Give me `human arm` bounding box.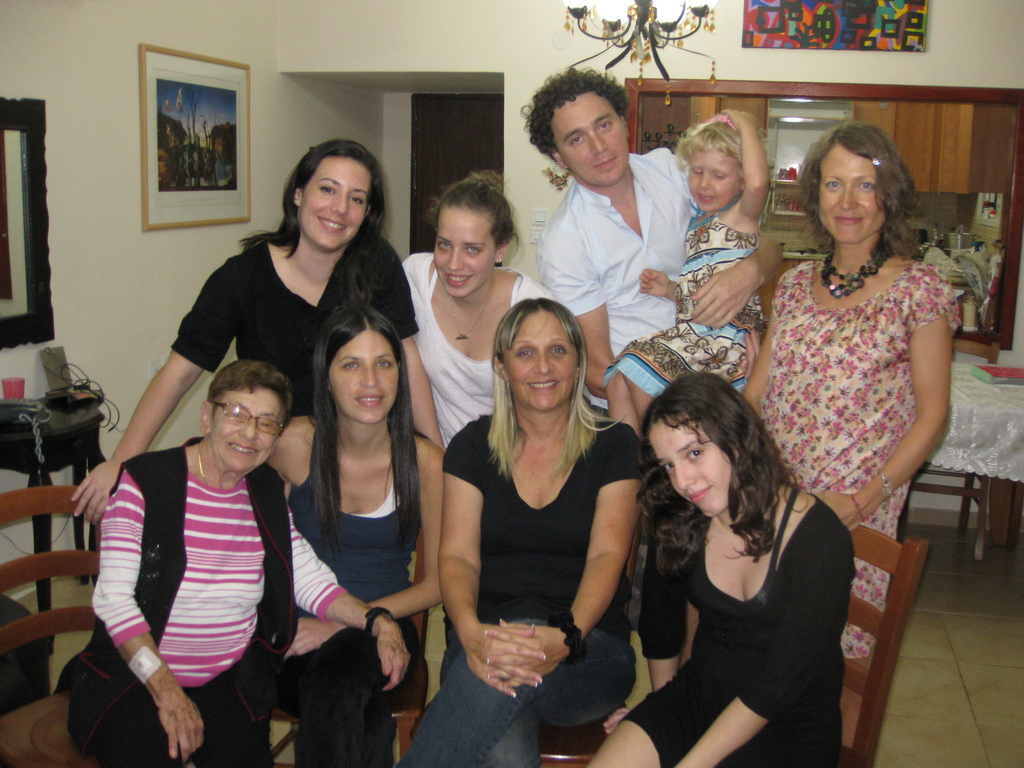
(70,254,241,526).
